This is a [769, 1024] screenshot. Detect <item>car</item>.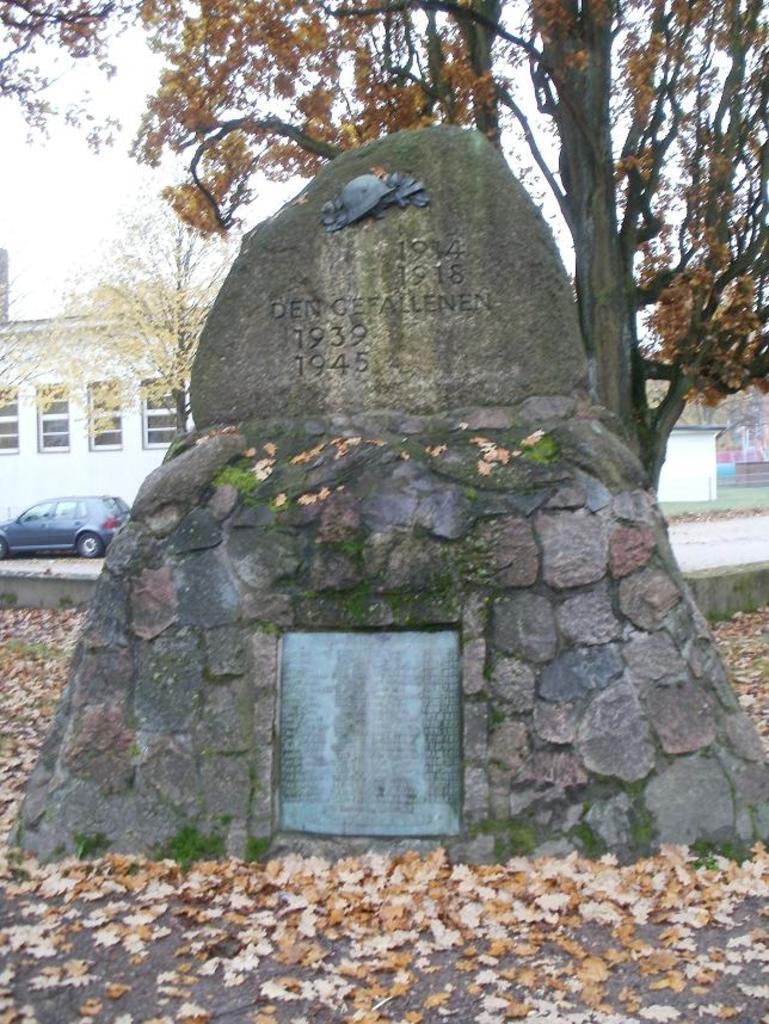
locate(0, 464, 121, 553).
